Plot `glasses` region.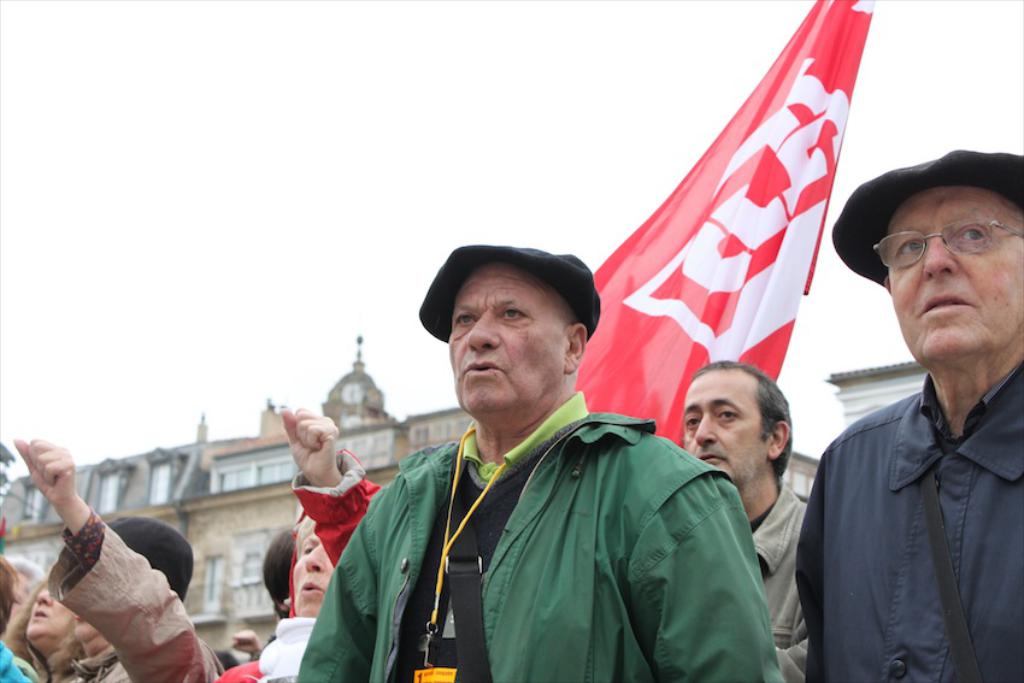
Plotted at BBox(867, 219, 1023, 277).
